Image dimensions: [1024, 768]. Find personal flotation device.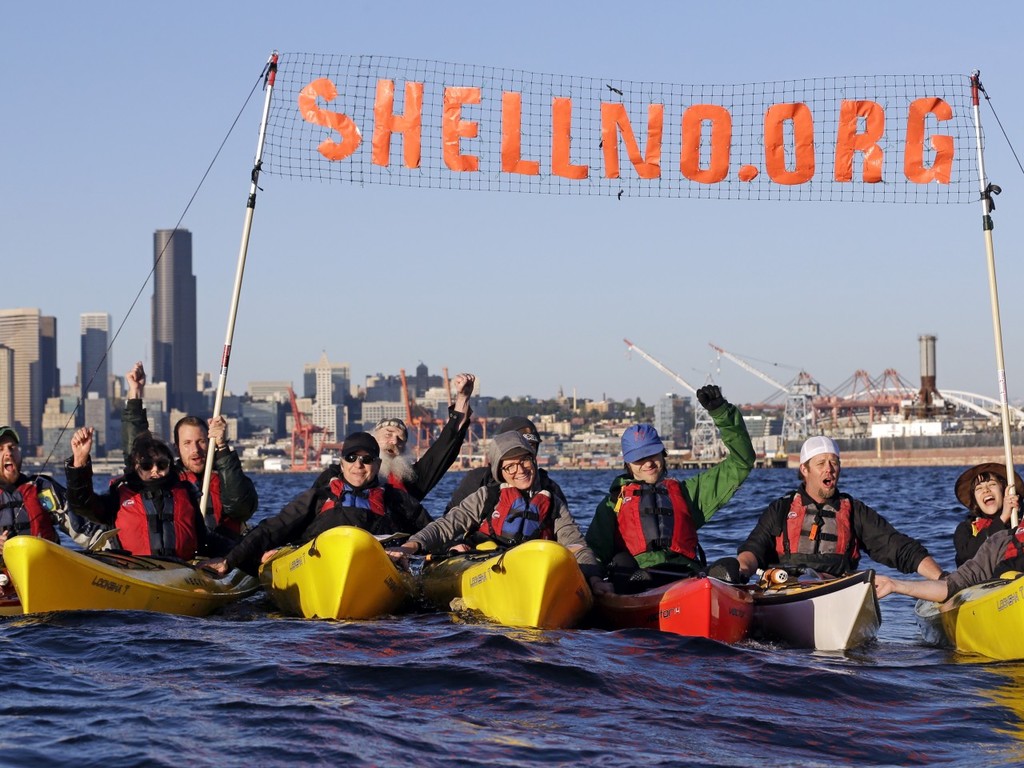
pyautogui.locateOnScreen(110, 470, 198, 558).
